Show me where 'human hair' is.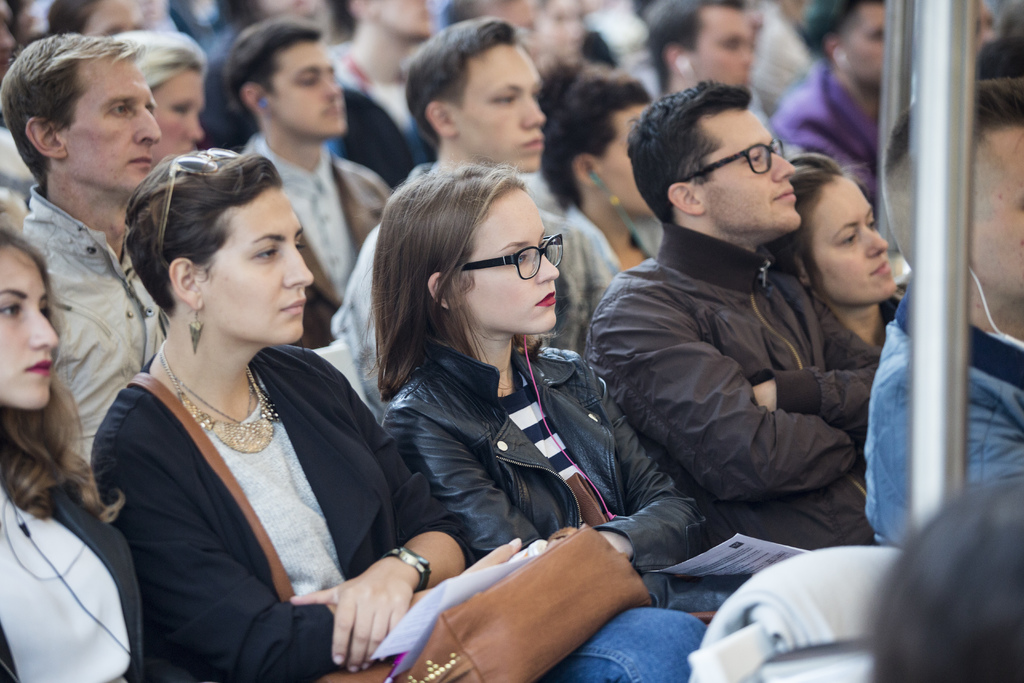
'human hair' is at detection(406, 16, 517, 146).
